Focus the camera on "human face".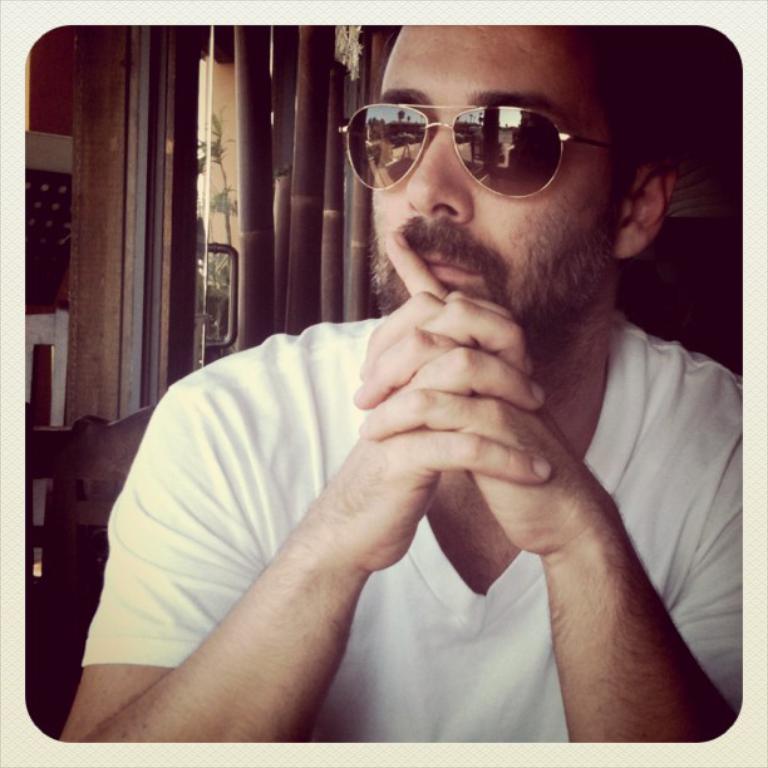
Focus region: [374, 23, 626, 321].
